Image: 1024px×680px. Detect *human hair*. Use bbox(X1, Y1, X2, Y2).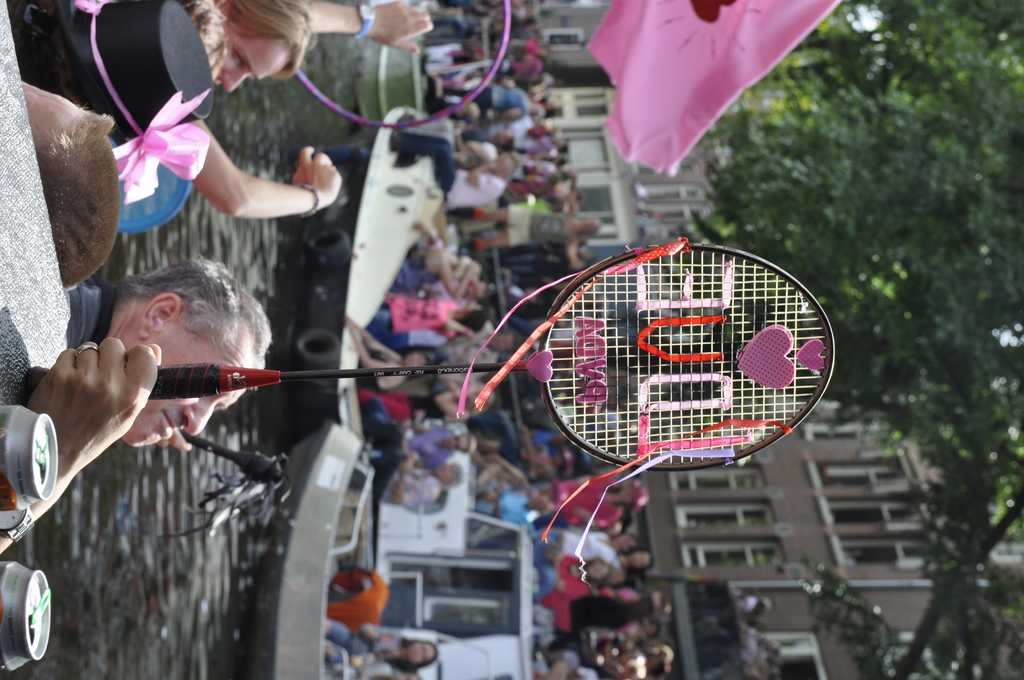
bbox(32, 102, 118, 295).
